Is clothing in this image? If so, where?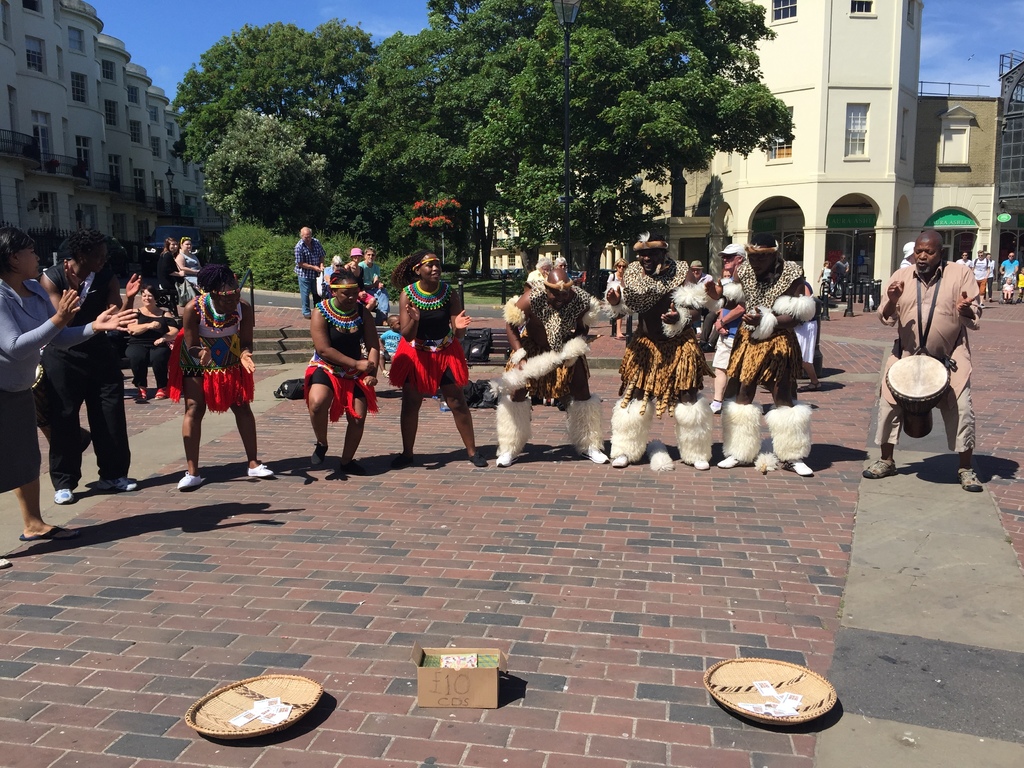
Yes, at 291:236:327:317.
